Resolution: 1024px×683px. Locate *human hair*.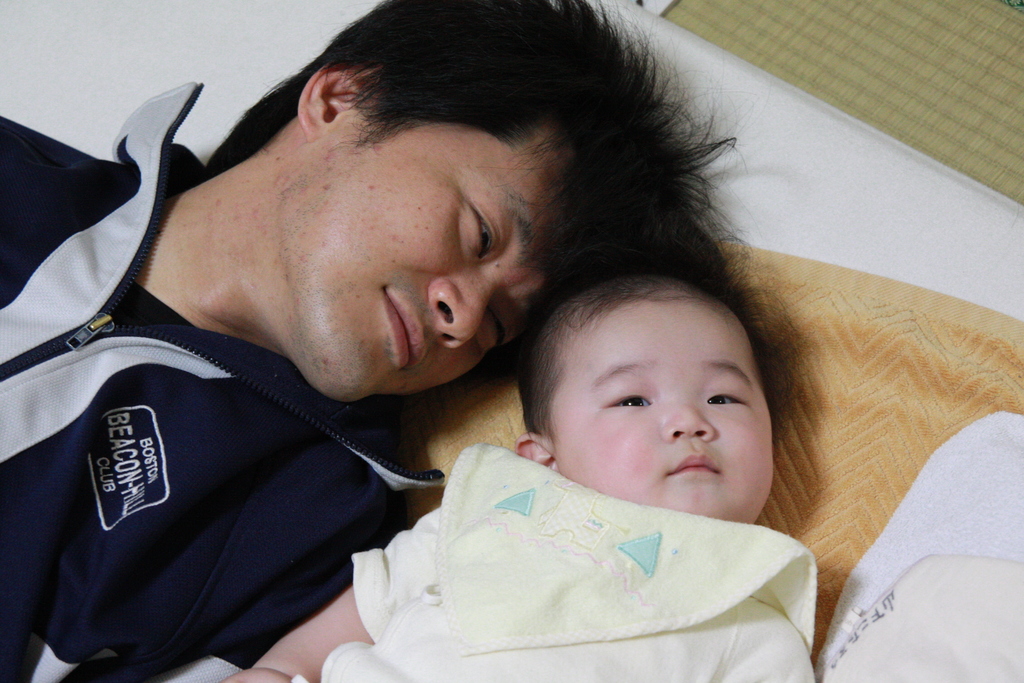
(left=204, top=0, right=772, bottom=266).
